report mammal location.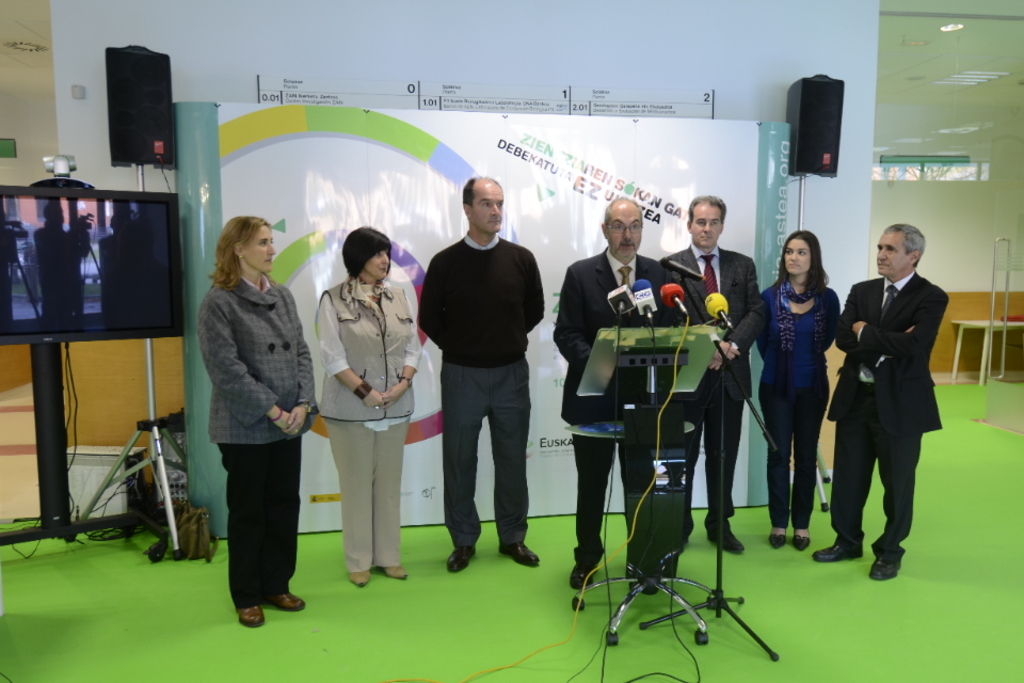
Report: x1=421 y1=176 x2=544 y2=574.
